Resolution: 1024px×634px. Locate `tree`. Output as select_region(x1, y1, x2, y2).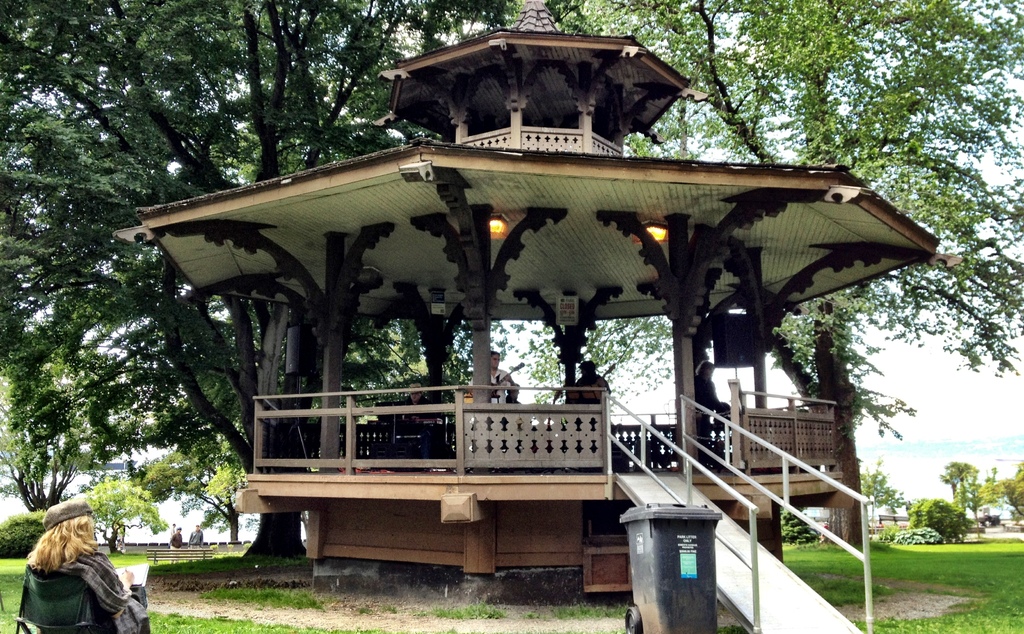
select_region(0, 322, 127, 507).
